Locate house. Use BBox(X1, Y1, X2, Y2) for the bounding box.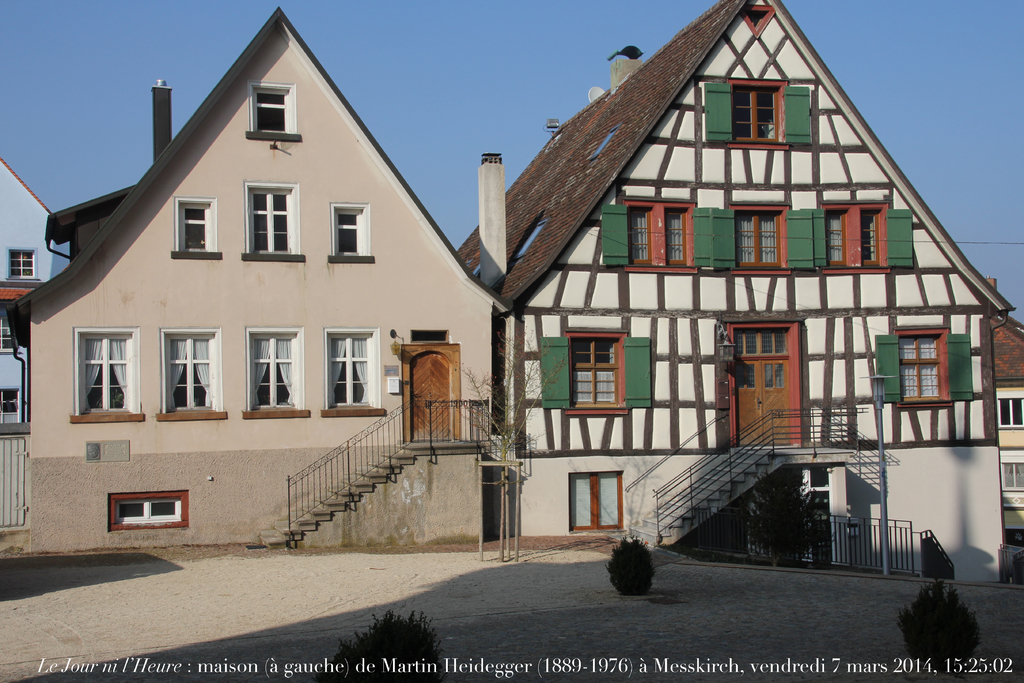
BBox(0, 154, 73, 424).
